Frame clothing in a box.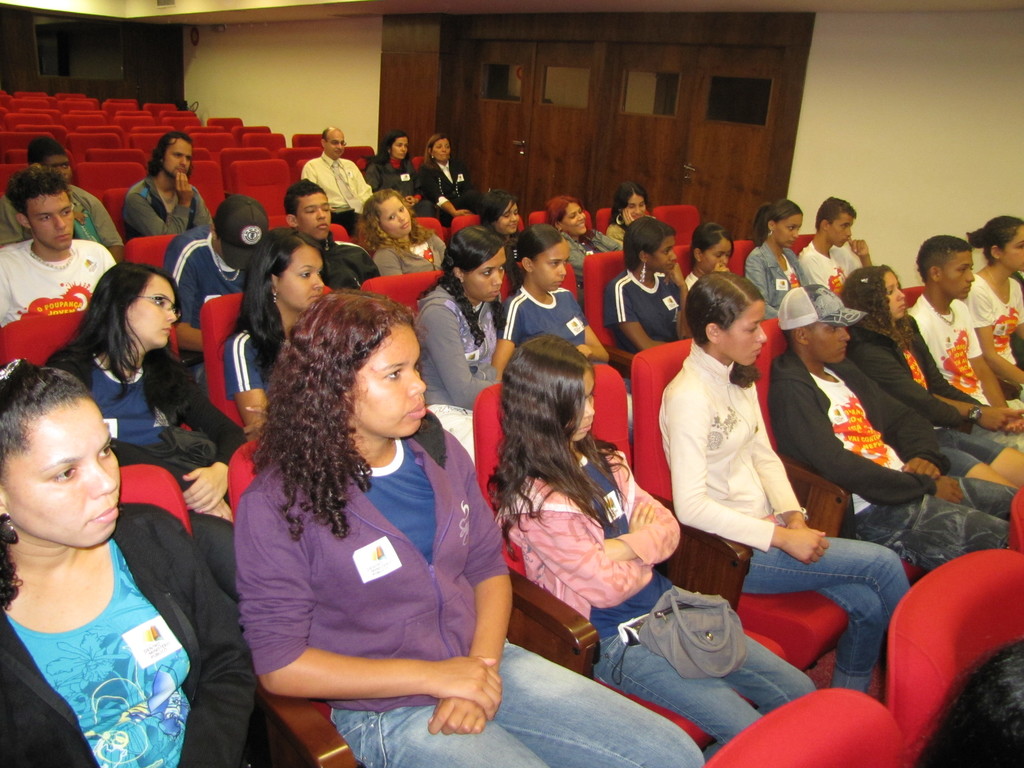
838, 310, 1023, 447.
